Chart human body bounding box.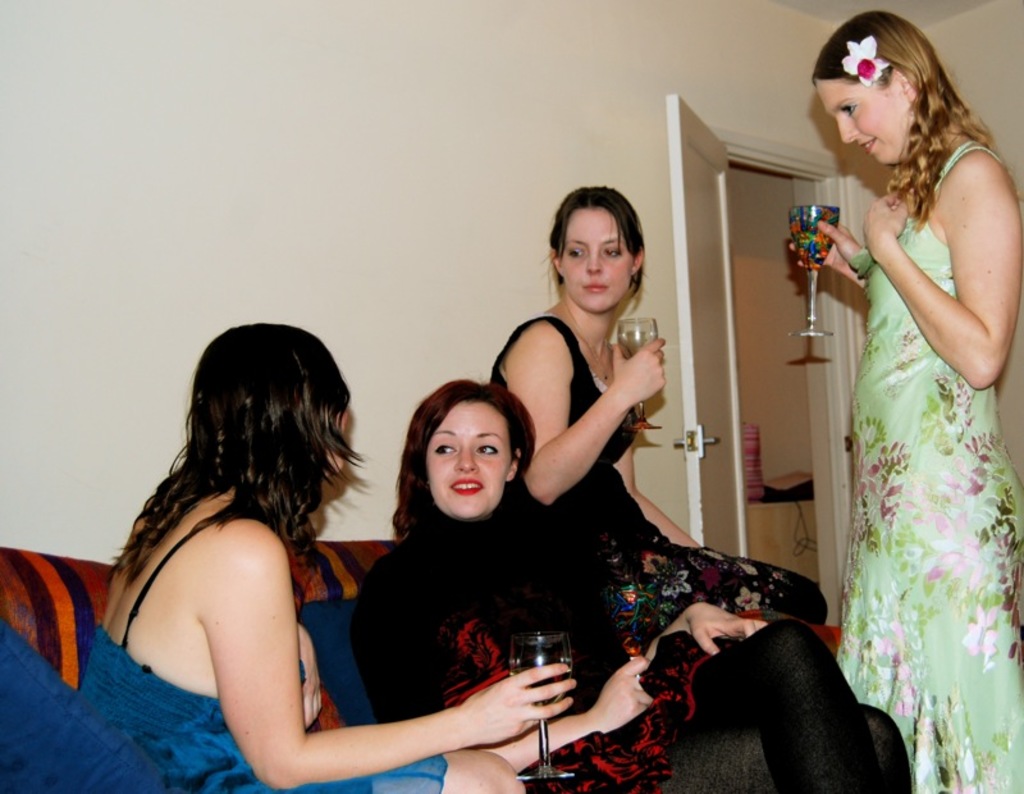
Charted: detection(795, 24, 1023, 793).
